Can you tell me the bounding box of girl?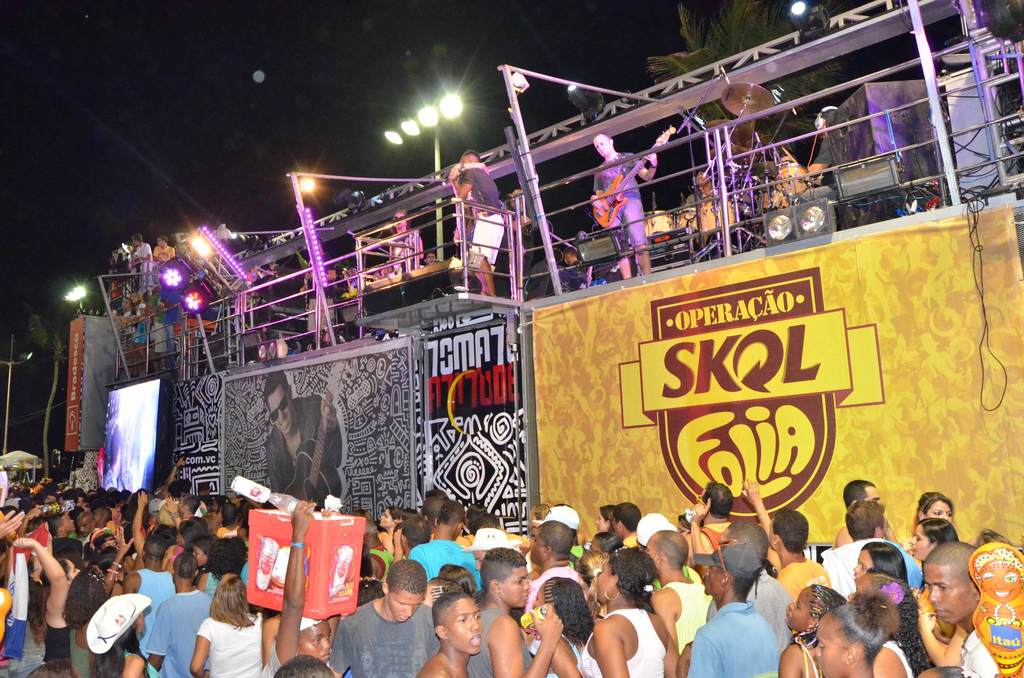
{"x1": 910, "y1": 518, "x2": 959, "y2": 561}.
